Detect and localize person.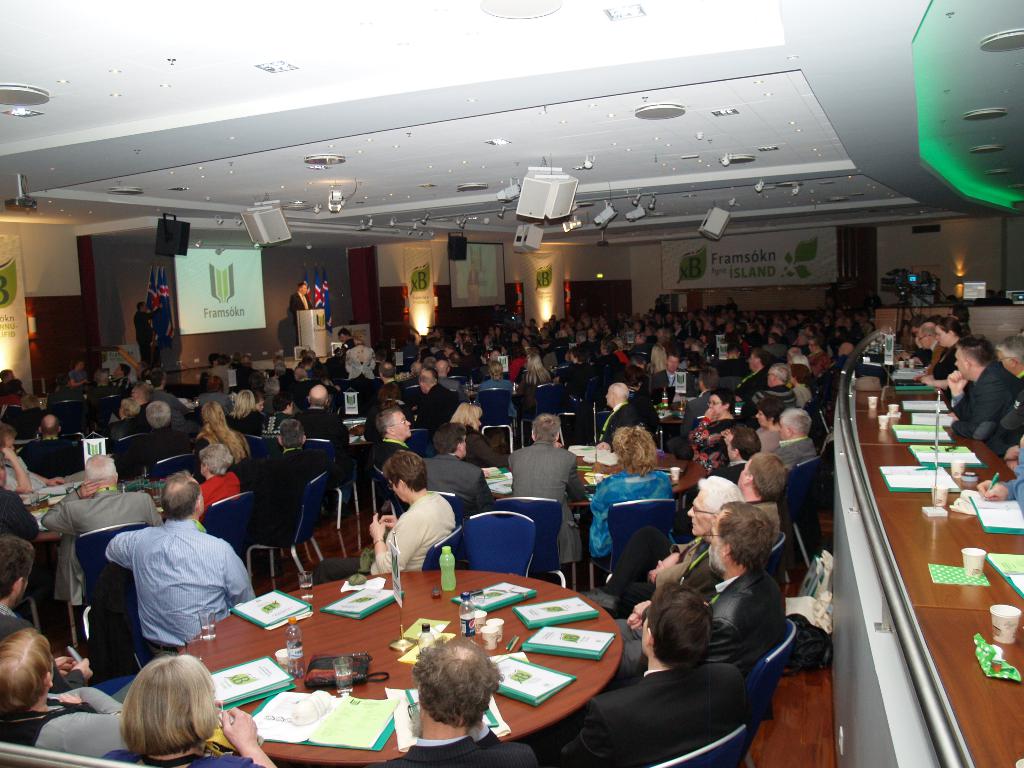
Localized at 285:281:318:335.
